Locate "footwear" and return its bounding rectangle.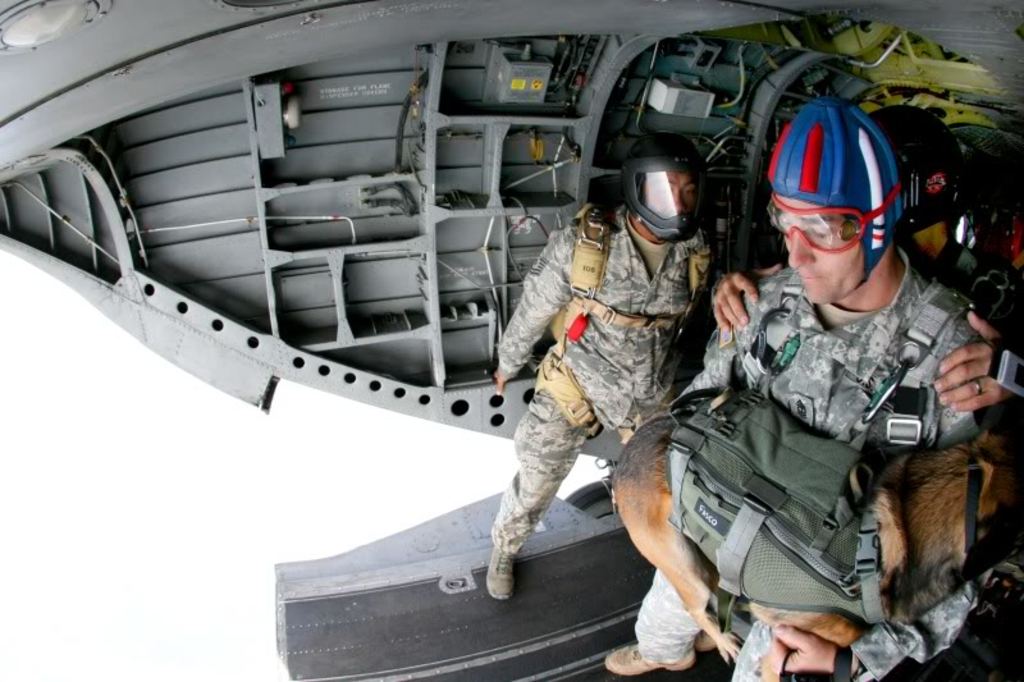
select_region(488, 544, 521, 600).
